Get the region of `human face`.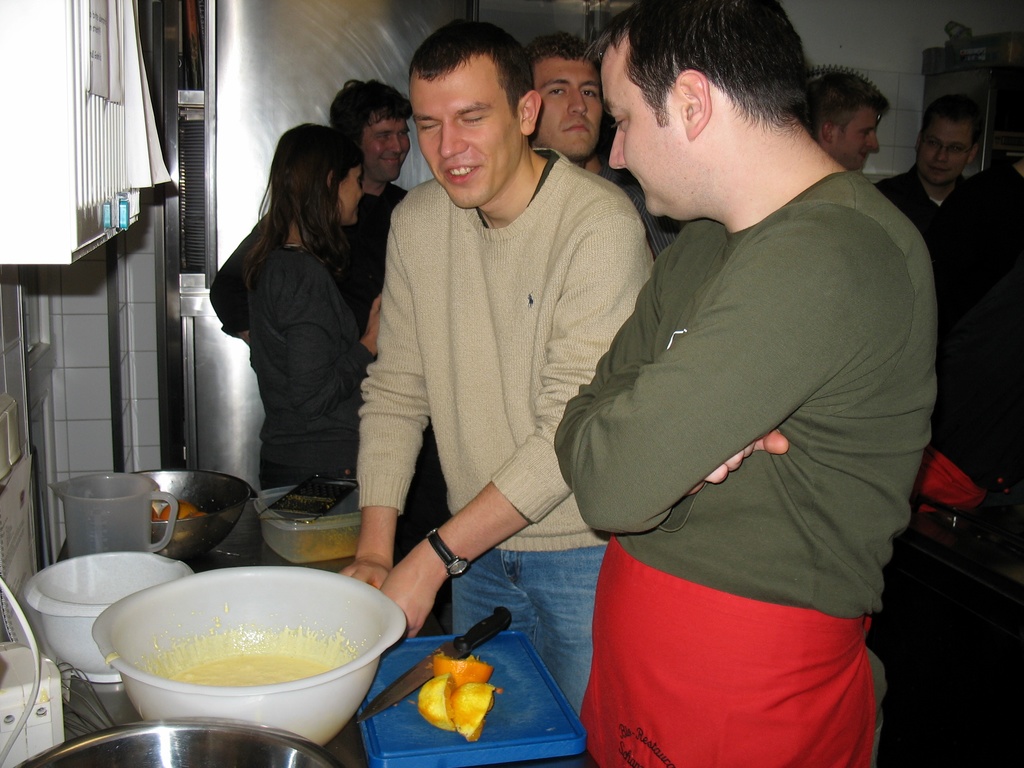
box=[334, 167, 362, 230].
